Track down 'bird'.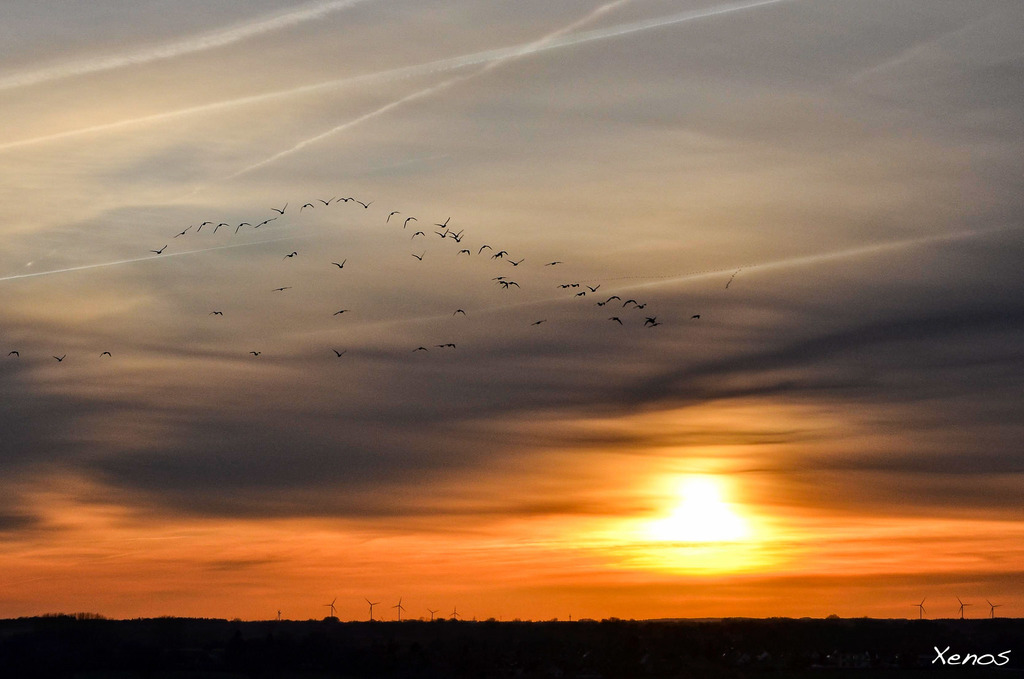
Tracked to x1=452 y1=307 x2=467 y2=318.
